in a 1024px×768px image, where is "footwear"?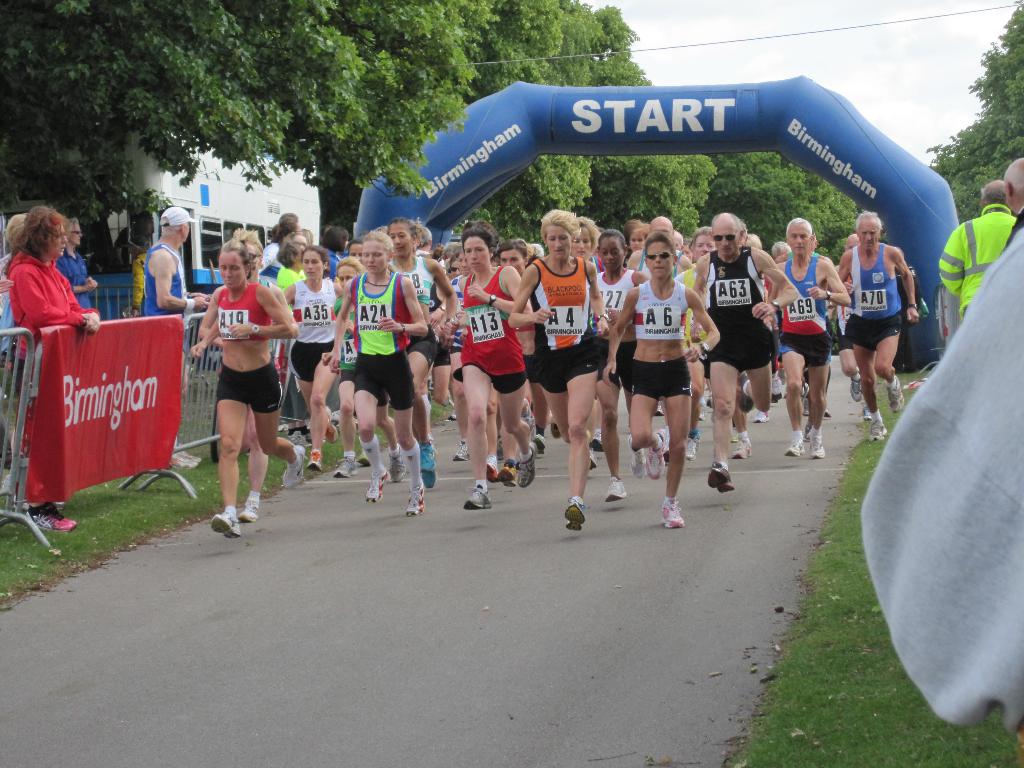
bbox=(739, 371, 756, 412).
